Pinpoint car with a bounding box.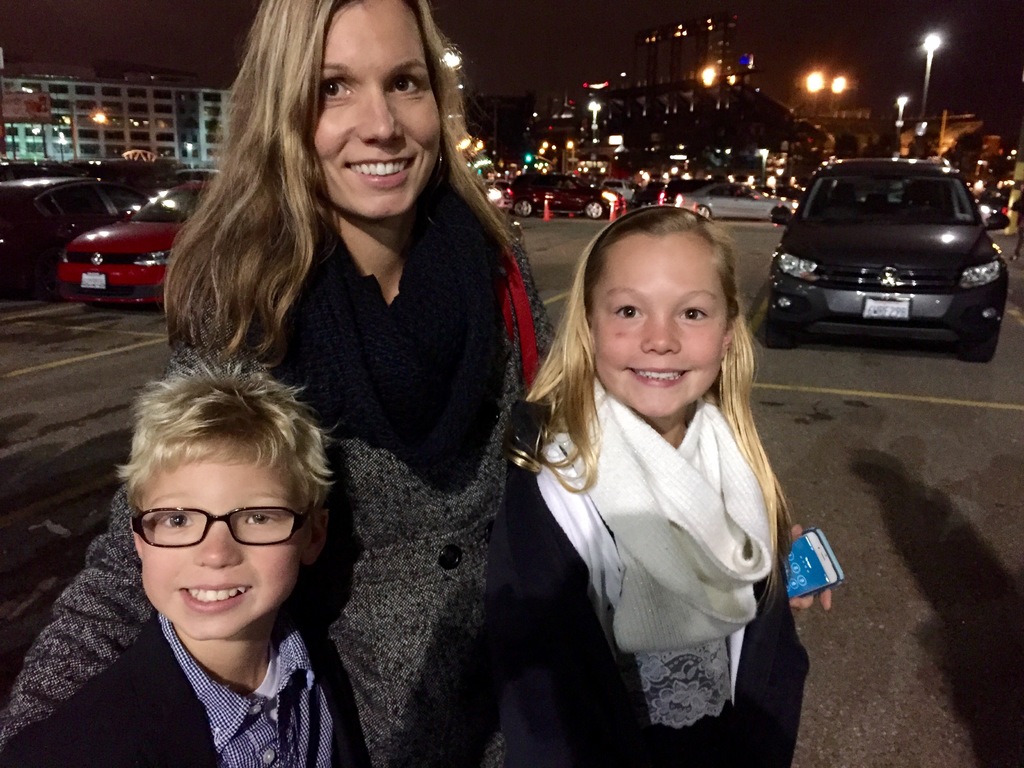
0:178:145:284.
